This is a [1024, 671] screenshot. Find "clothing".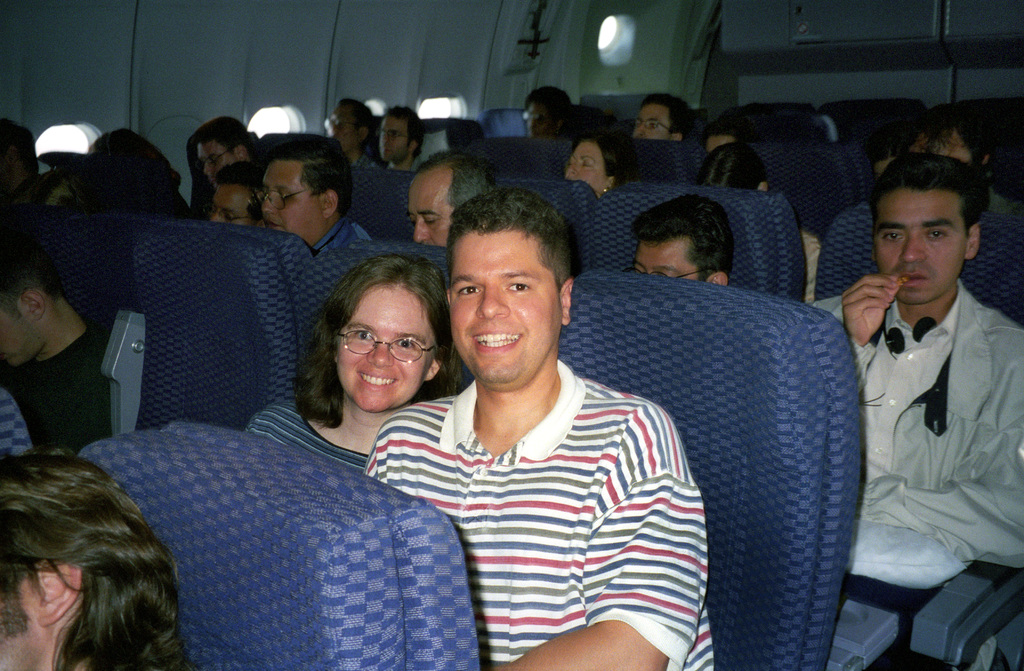
Bounding box: 0, 384, 33, 457.
